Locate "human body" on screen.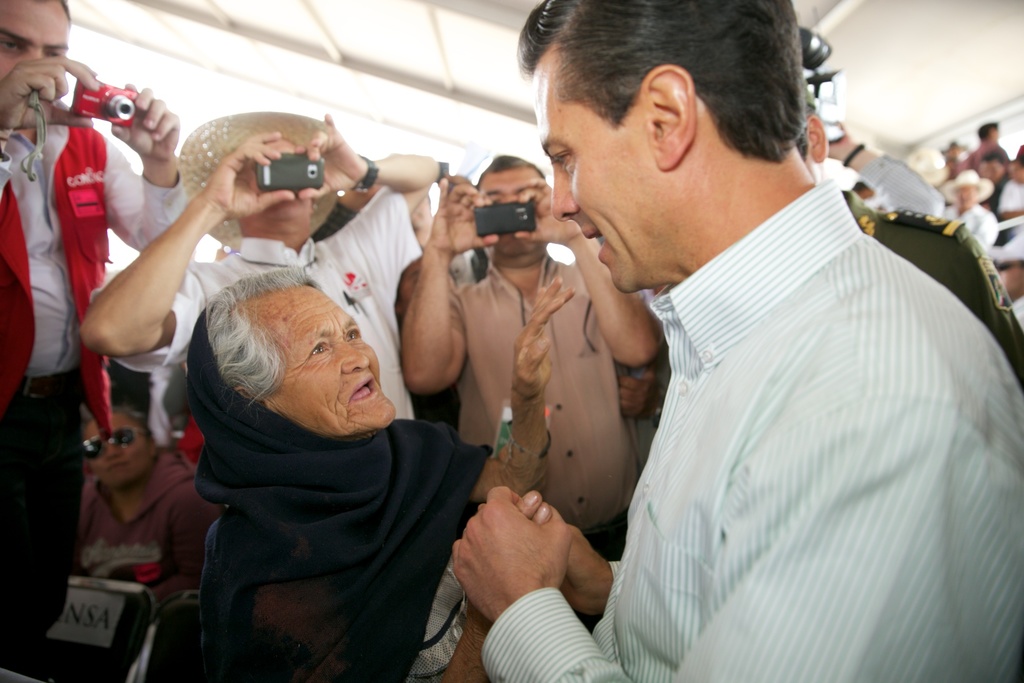
On screen at <bbox>824, 119, 948, 211</bbox>.
